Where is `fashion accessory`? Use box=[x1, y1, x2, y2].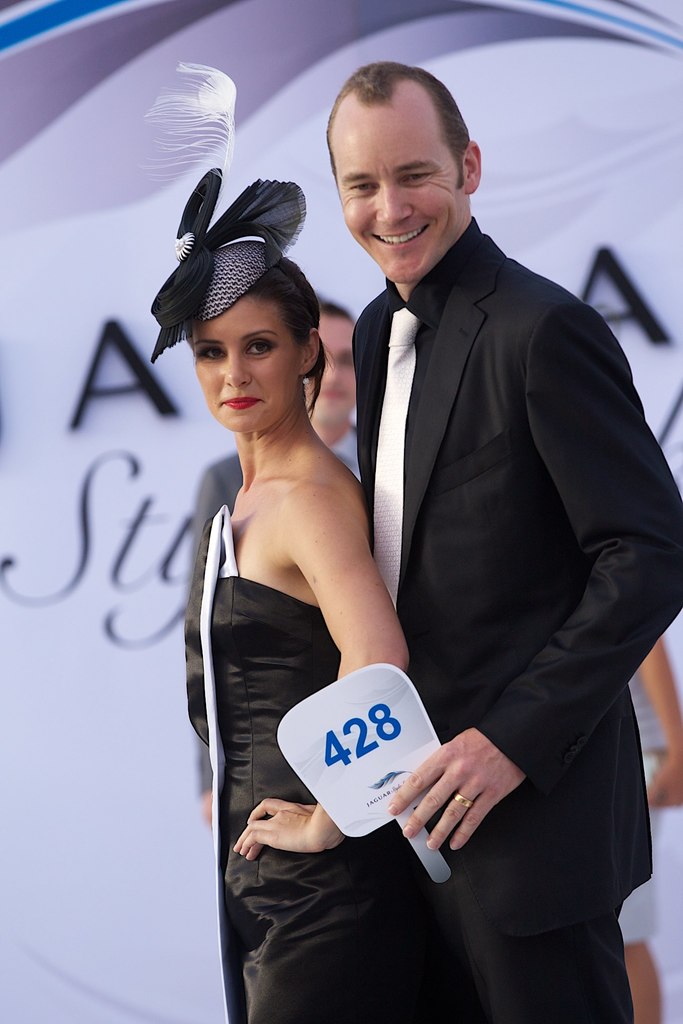
box=[145, 57, 308, 360].
